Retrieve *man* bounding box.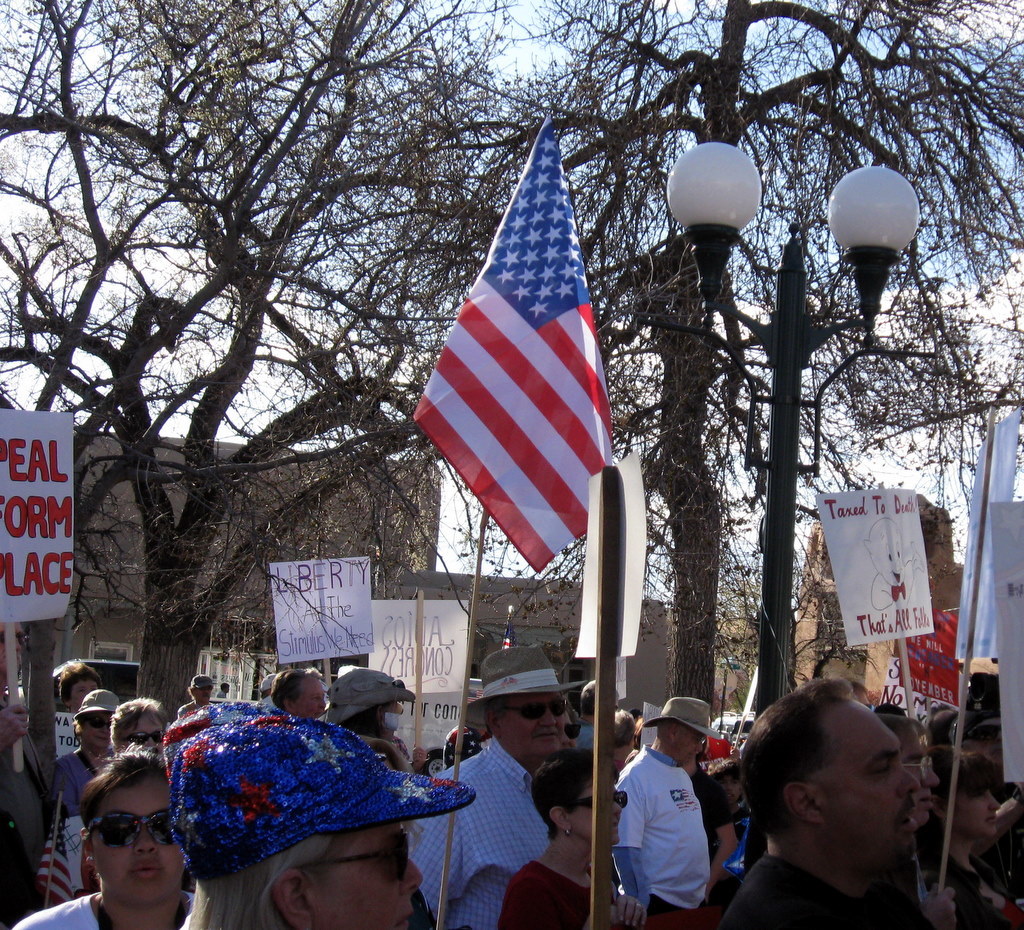
Bounding box: select_region(720, 671, 922, 929).
